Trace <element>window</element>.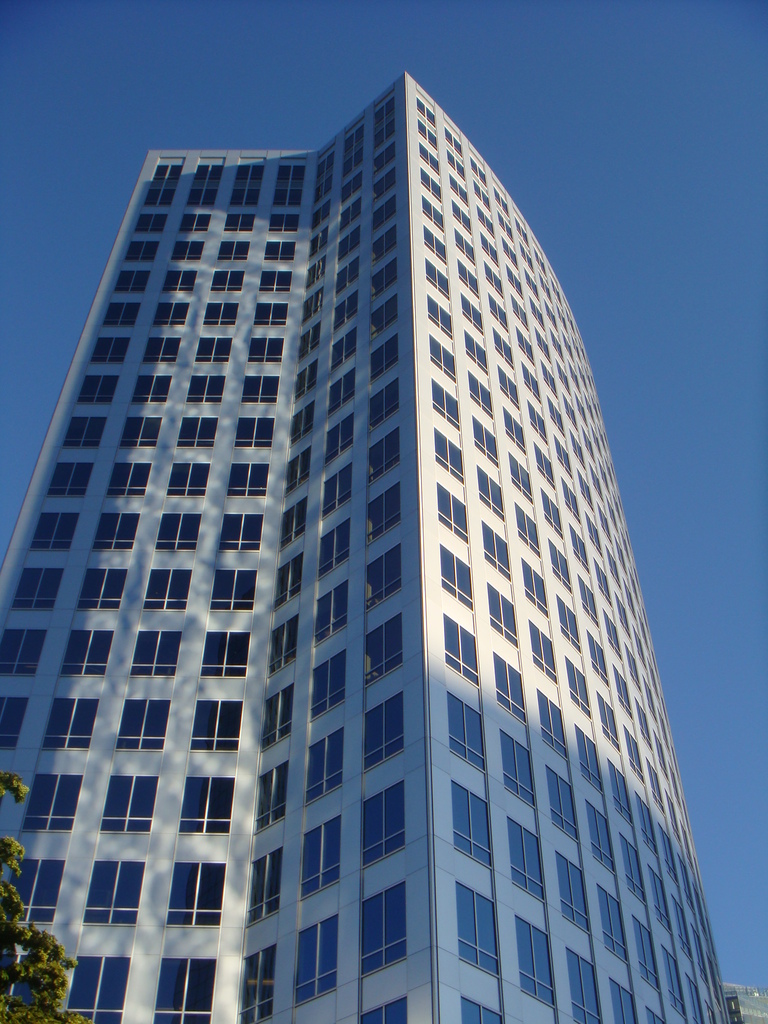
Traced to BBox(180, 239, 203, 258).
